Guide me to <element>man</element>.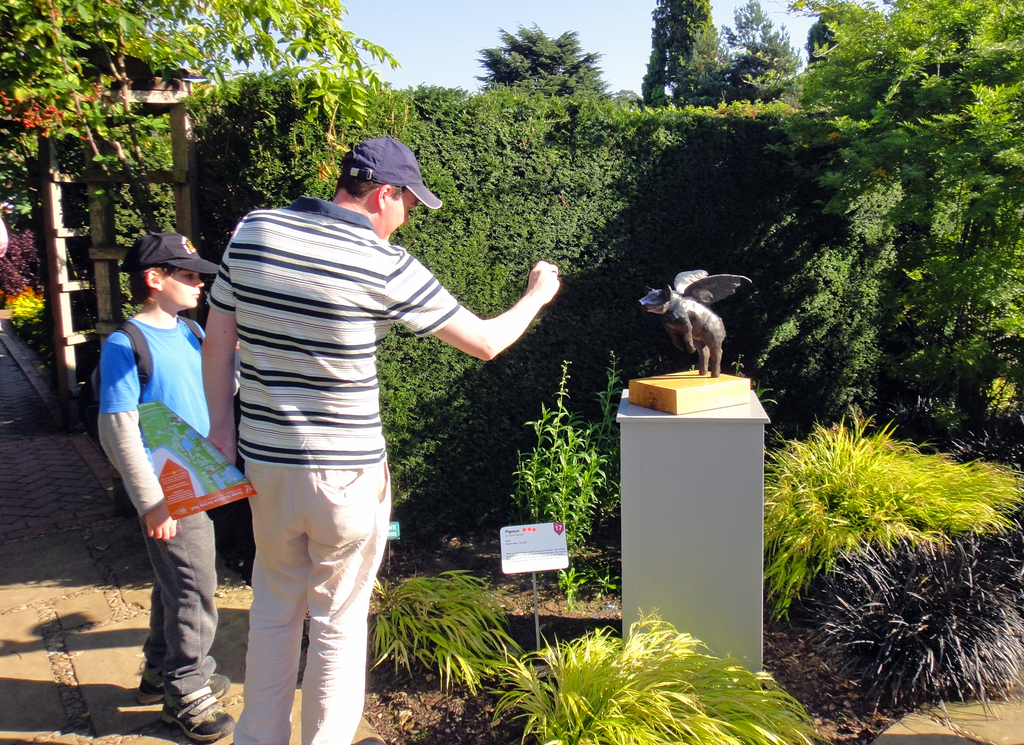
Guidance: bbox=[199, 147, 519, 711].
